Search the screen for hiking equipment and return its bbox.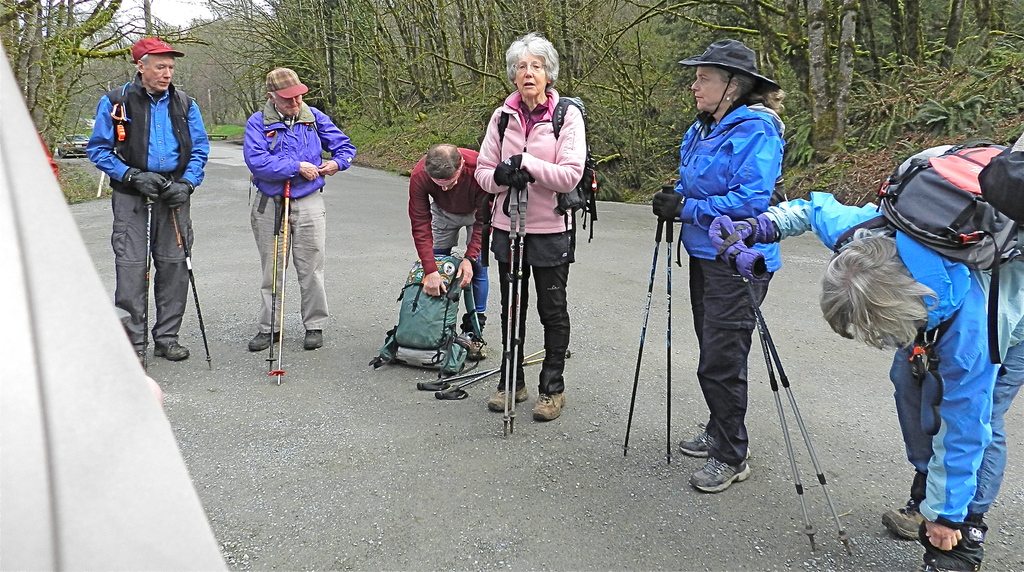
Found: l=503, t=183, r=518, b=439.
